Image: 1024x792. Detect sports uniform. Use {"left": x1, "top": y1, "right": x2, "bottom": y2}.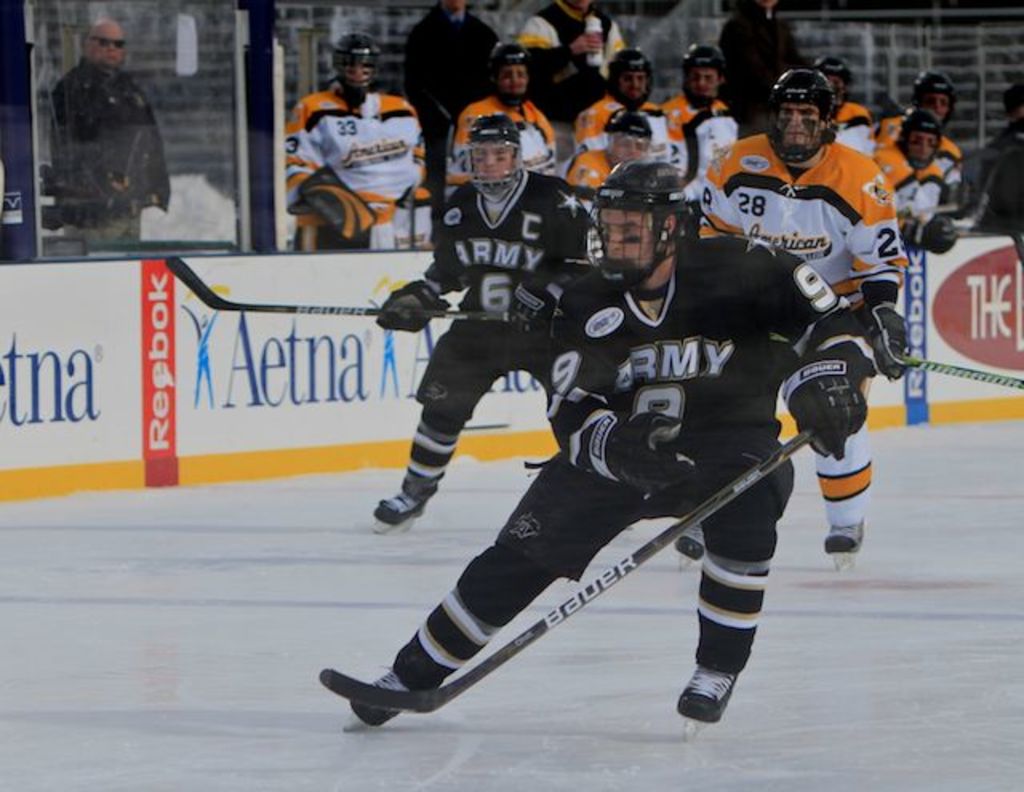
{"left": 405, "top": 168, "right": 622, "bottom": 491}.
